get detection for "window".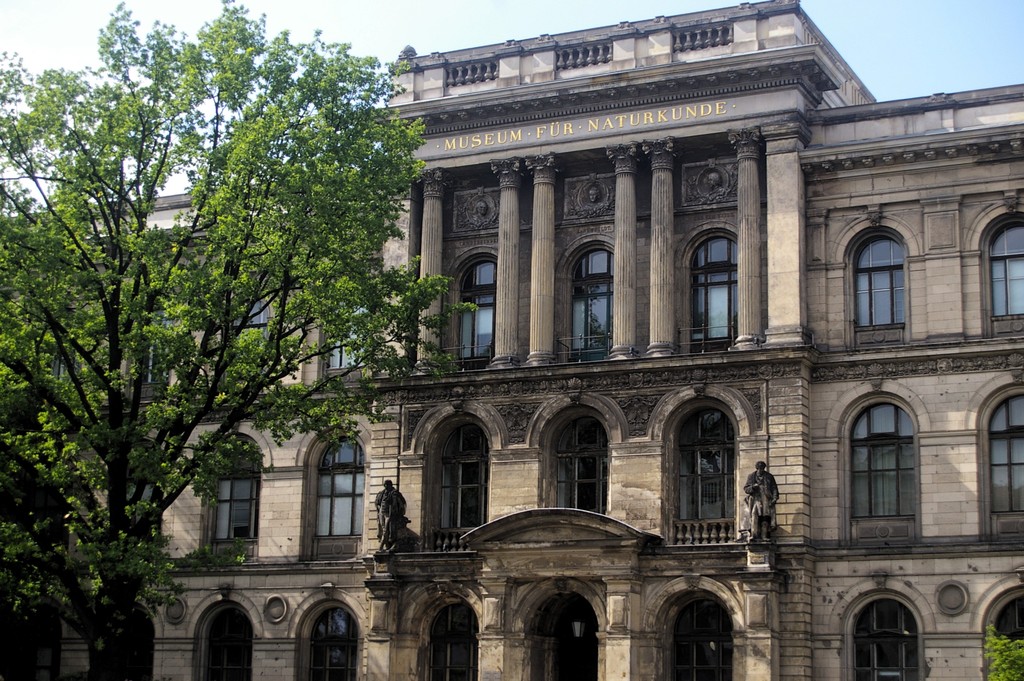
Detection: 293/415/372/559.
